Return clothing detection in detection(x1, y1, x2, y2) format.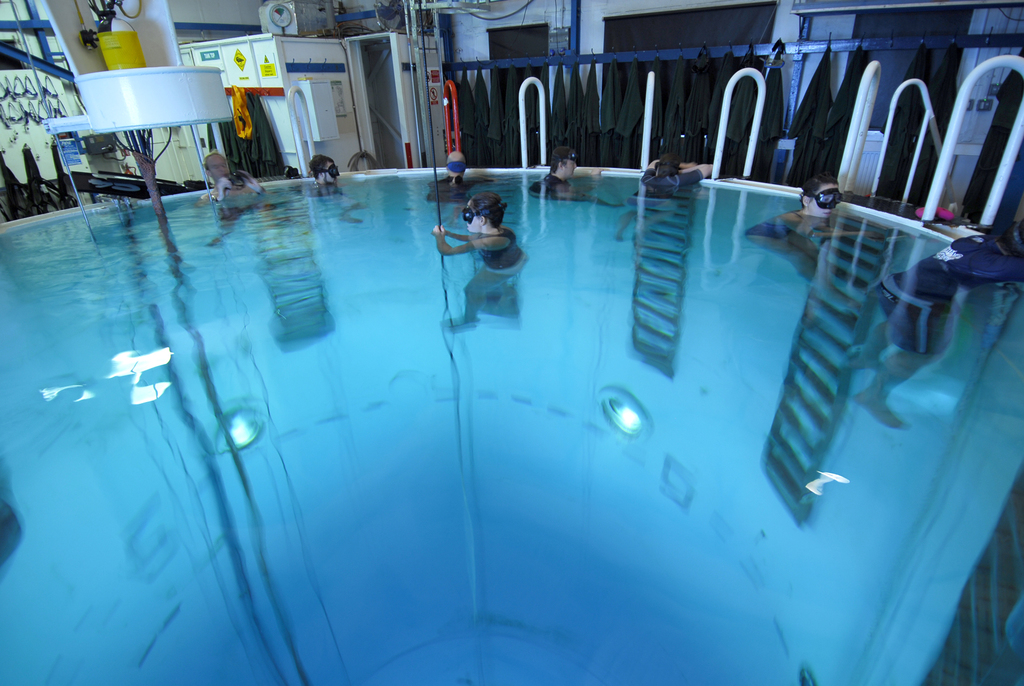
detection(543, 171, 565, 186).
